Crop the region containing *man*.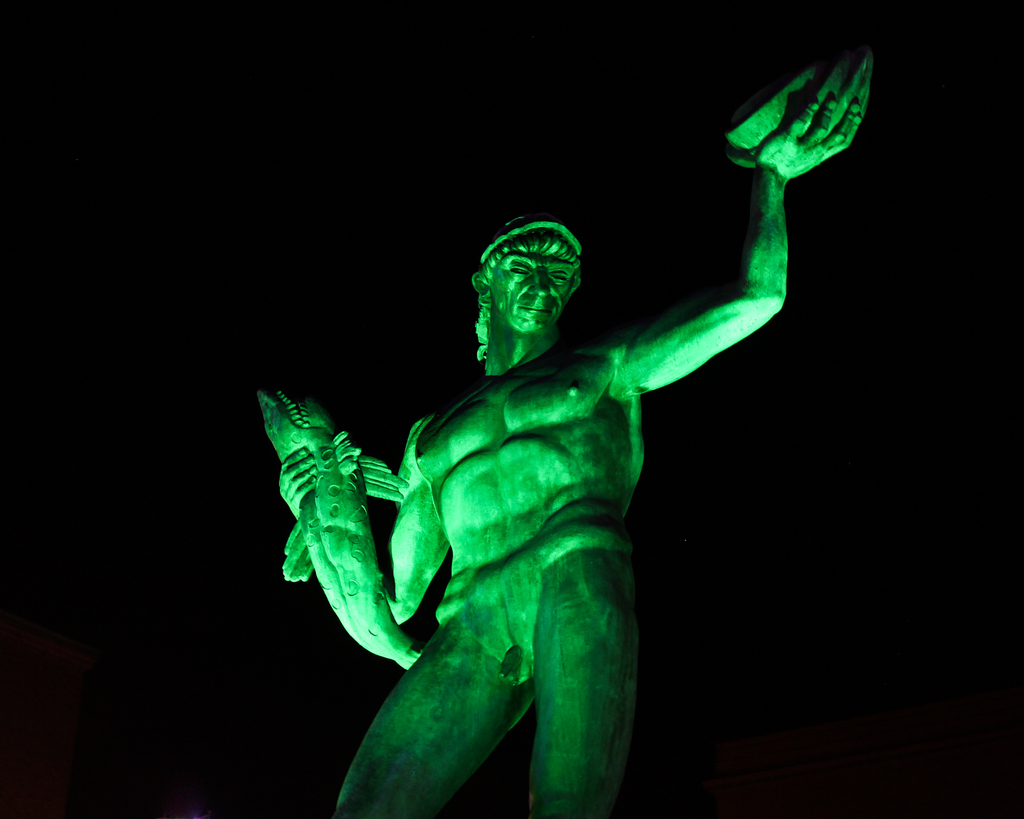
Crop region: [x1=243, y1=73, x2=922, y2=784].
